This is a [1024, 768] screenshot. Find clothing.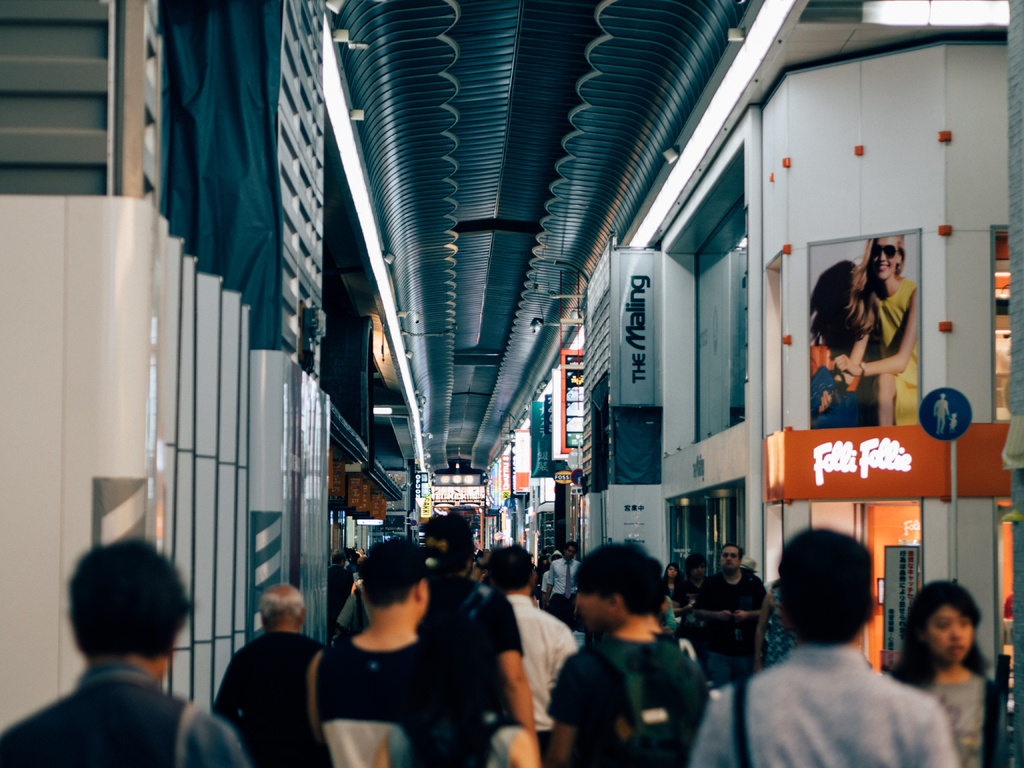
Bounding box: [0, 661, 243, 767].
